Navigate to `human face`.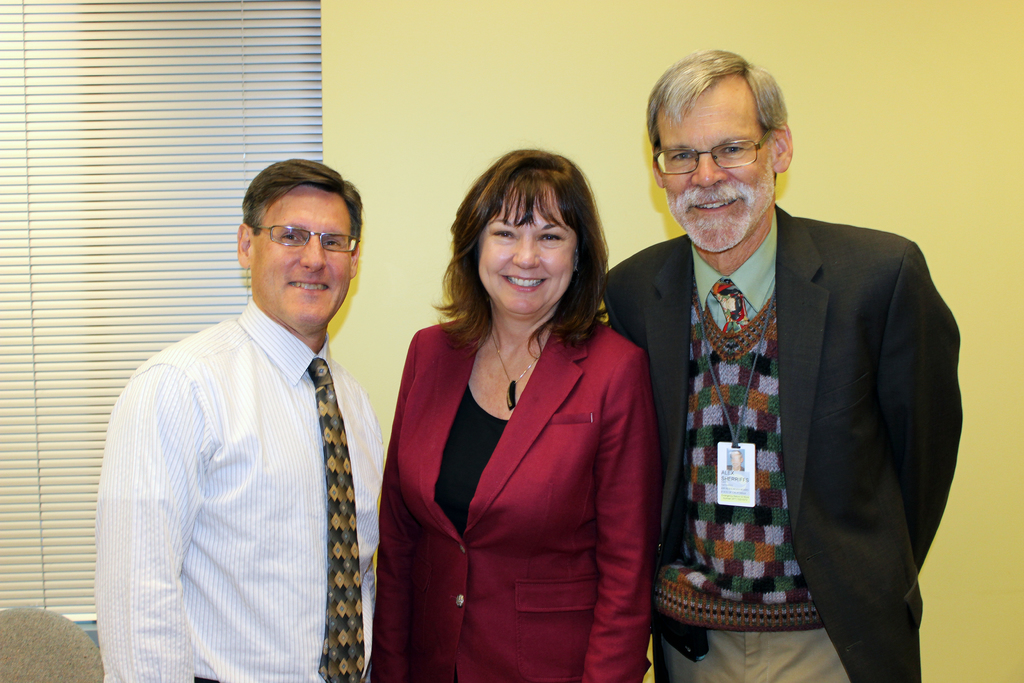
Navigation target: 252, 184, 357, 331.
